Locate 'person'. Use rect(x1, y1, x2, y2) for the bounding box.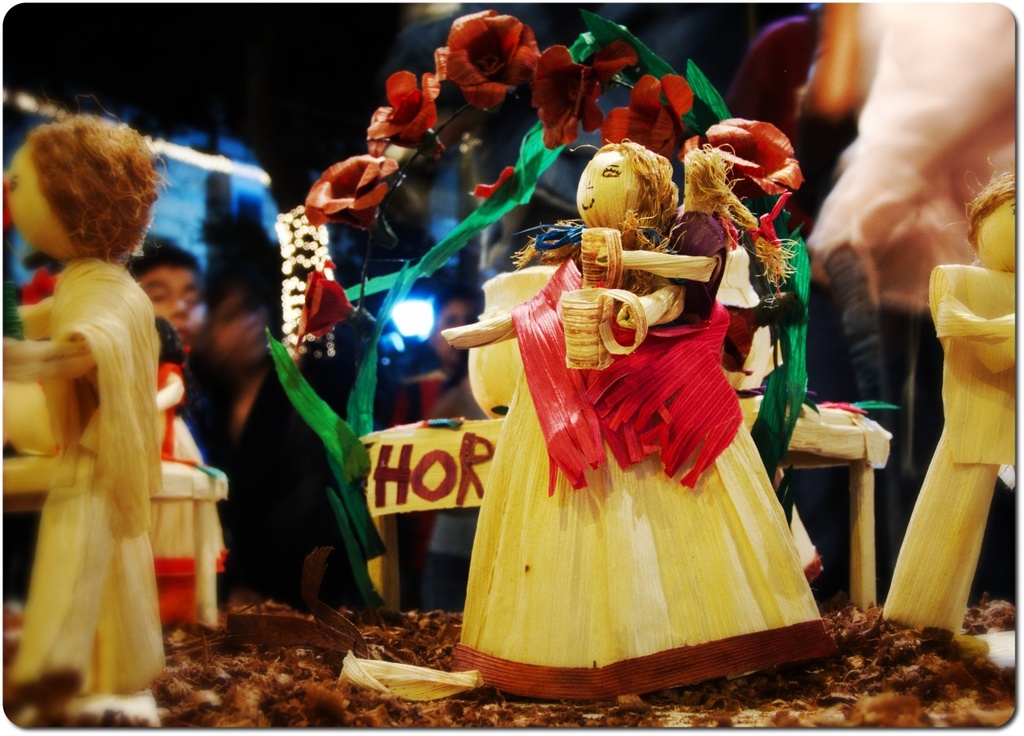
rect(10, 135, 206, 718).
